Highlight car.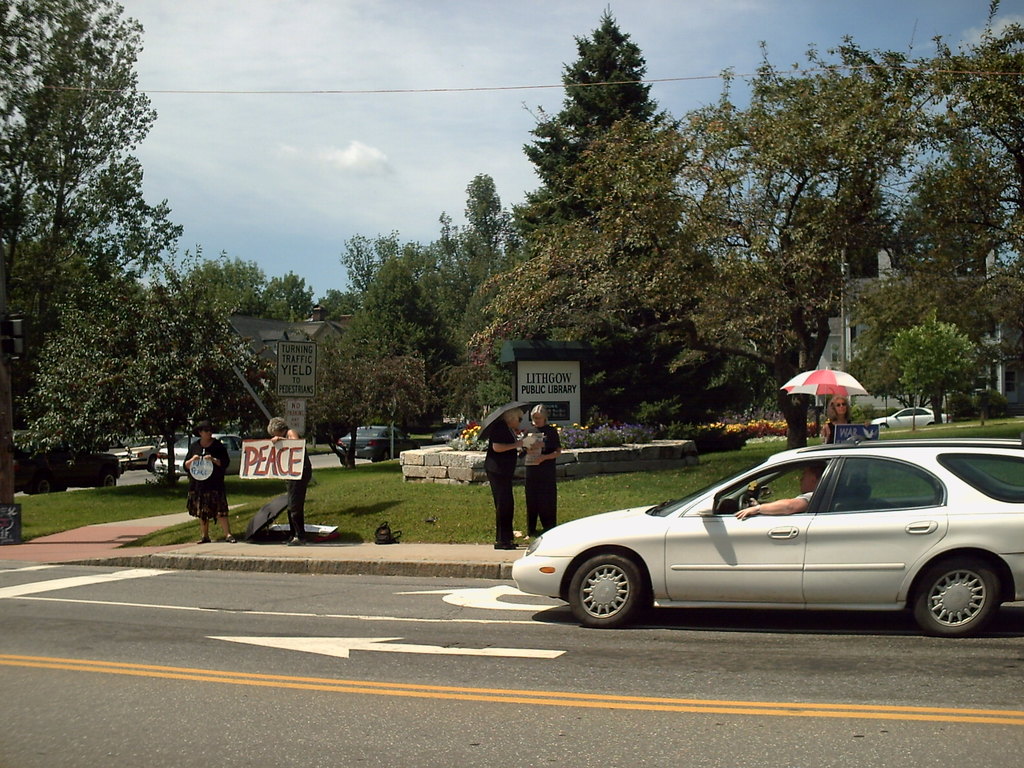
Highlighted region: (left=868, top=404, right=953, bottom=435).
